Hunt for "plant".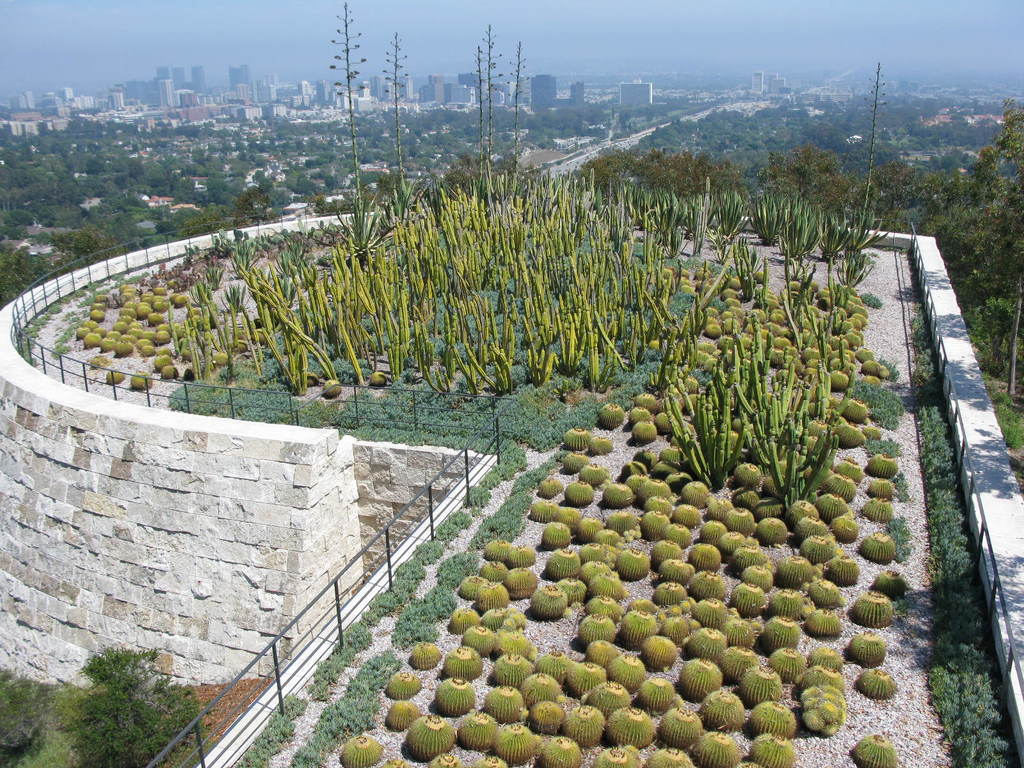
Hunted down at (left=377, top=29, right=412, bottom=198).
